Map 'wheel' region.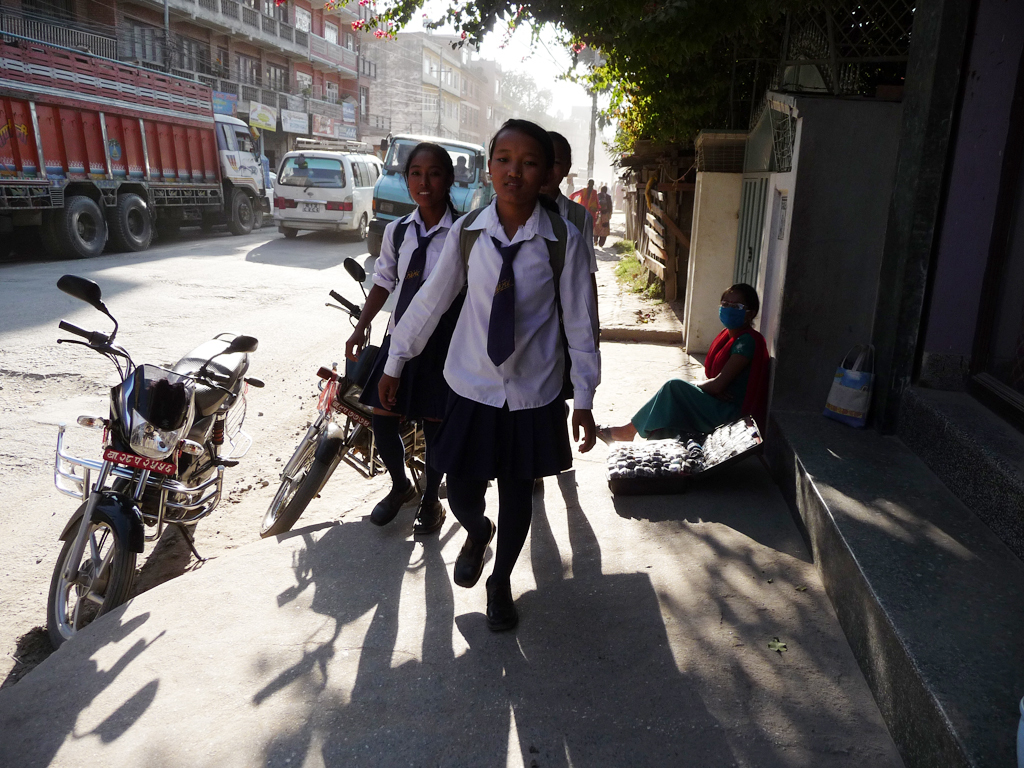
Mapped to [left=231, top=190, right=258, bottom=238].
